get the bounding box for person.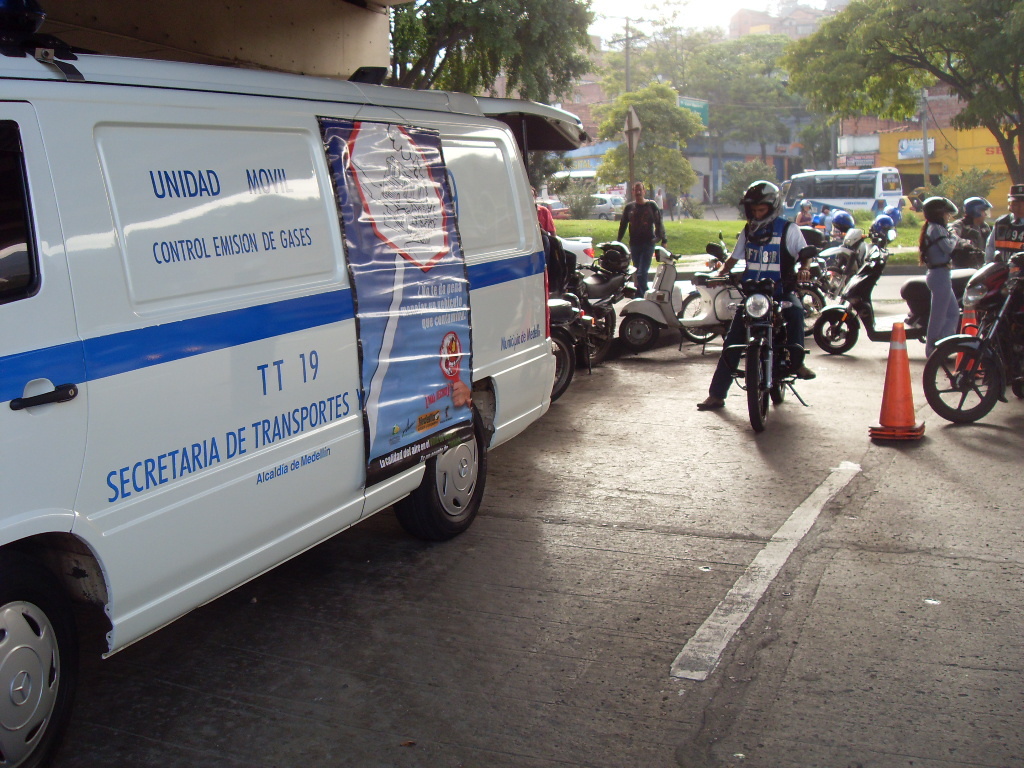
<bbox>923, 197, 961, 355</bbox>.
